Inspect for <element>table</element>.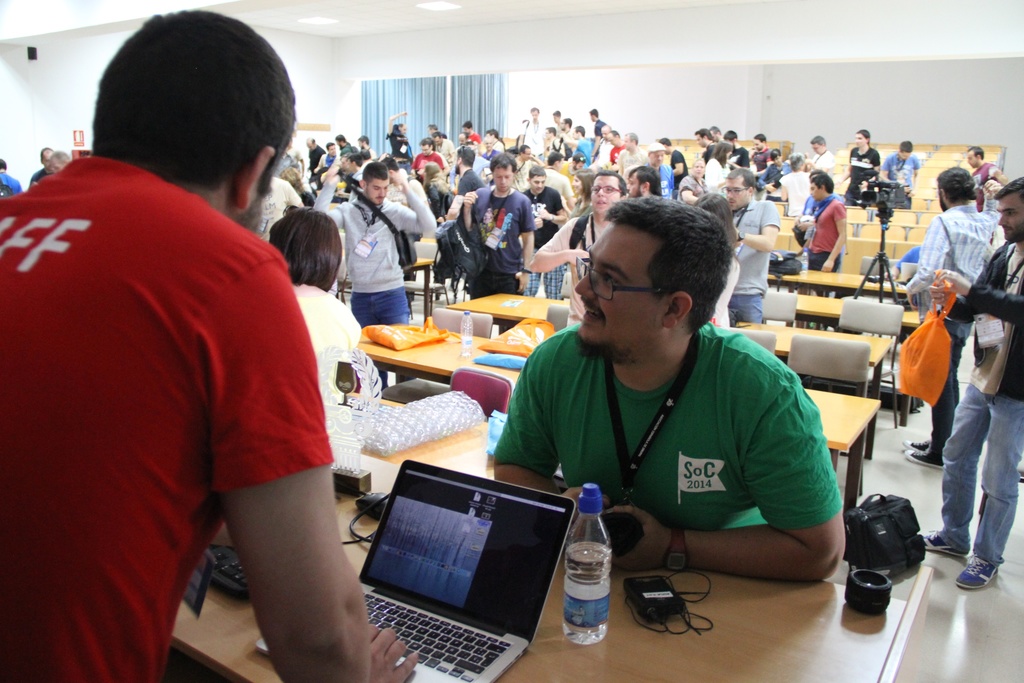
Inspection: <box>767,267,907,299</box>.
